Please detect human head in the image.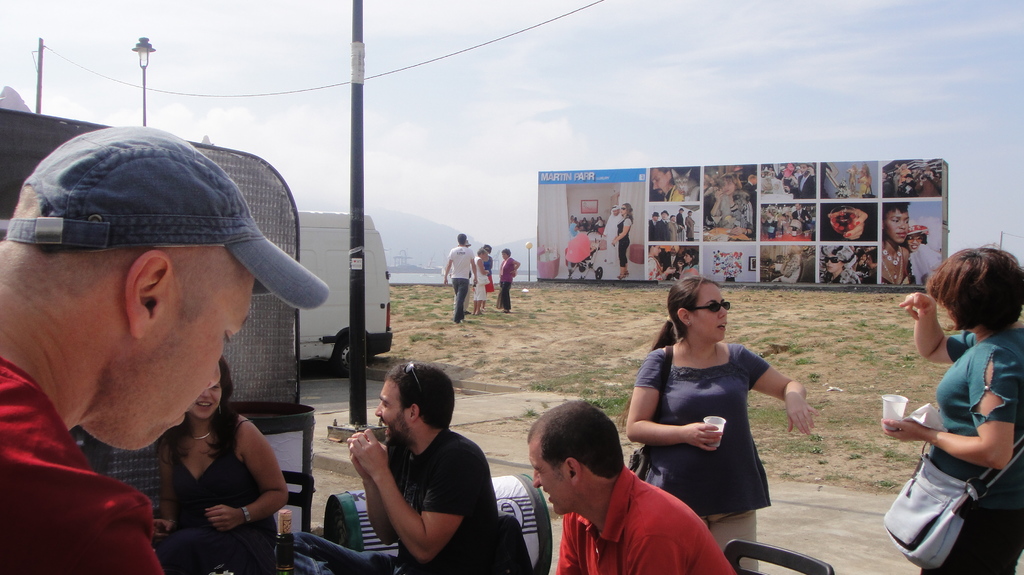
select_region(865, 248, 877, 267).
